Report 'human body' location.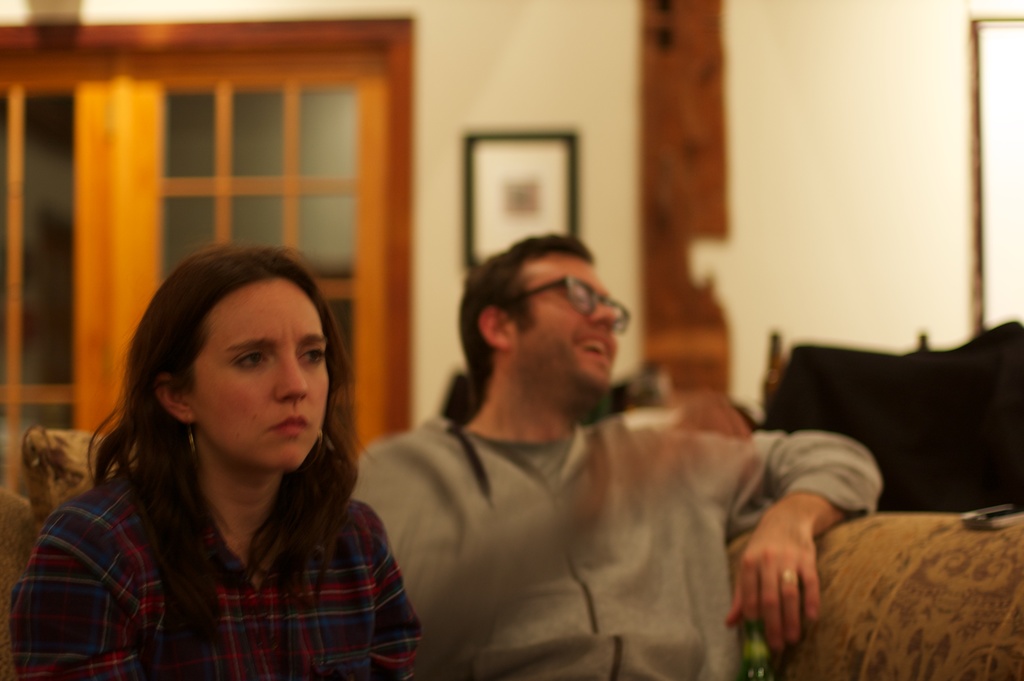
Report: 335,250,886,663.
